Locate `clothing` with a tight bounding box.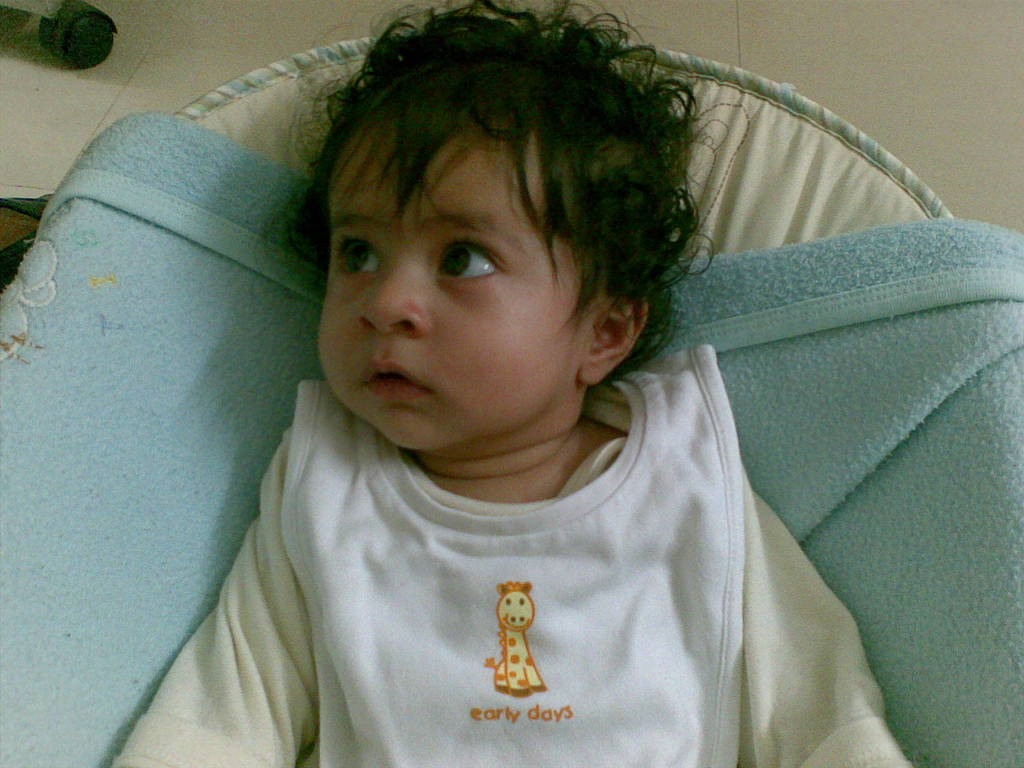
146:372:927:744.
